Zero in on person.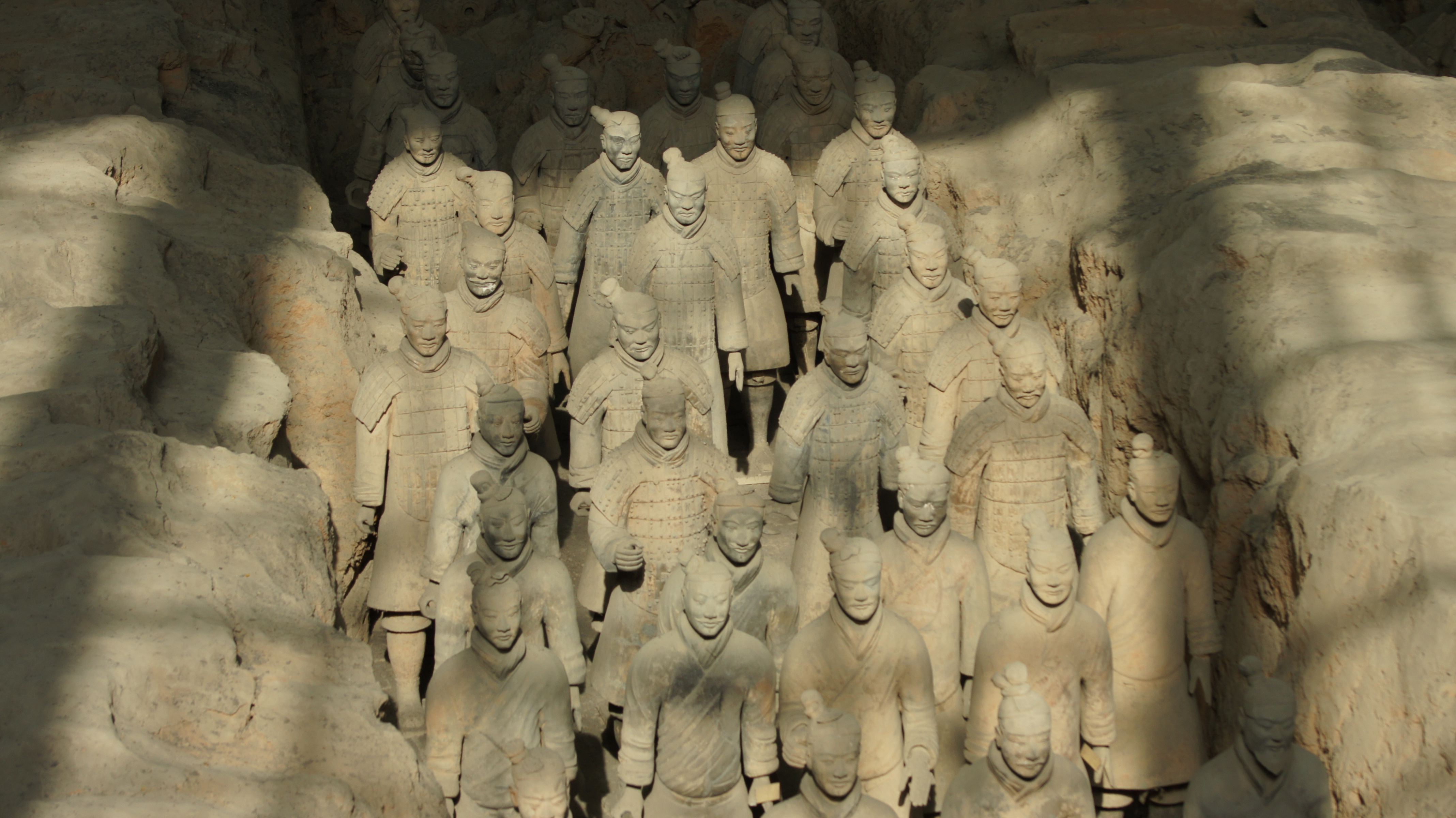
Zeroed in: 403,224,456,278.
